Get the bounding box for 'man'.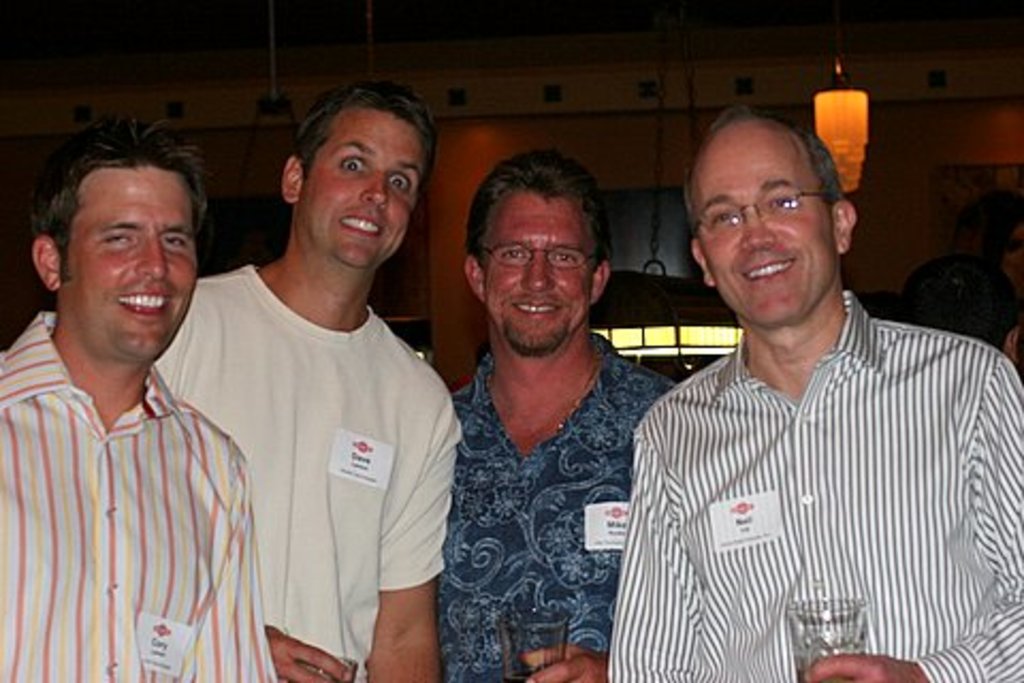
bbox=(0, 117, 277, 681).
